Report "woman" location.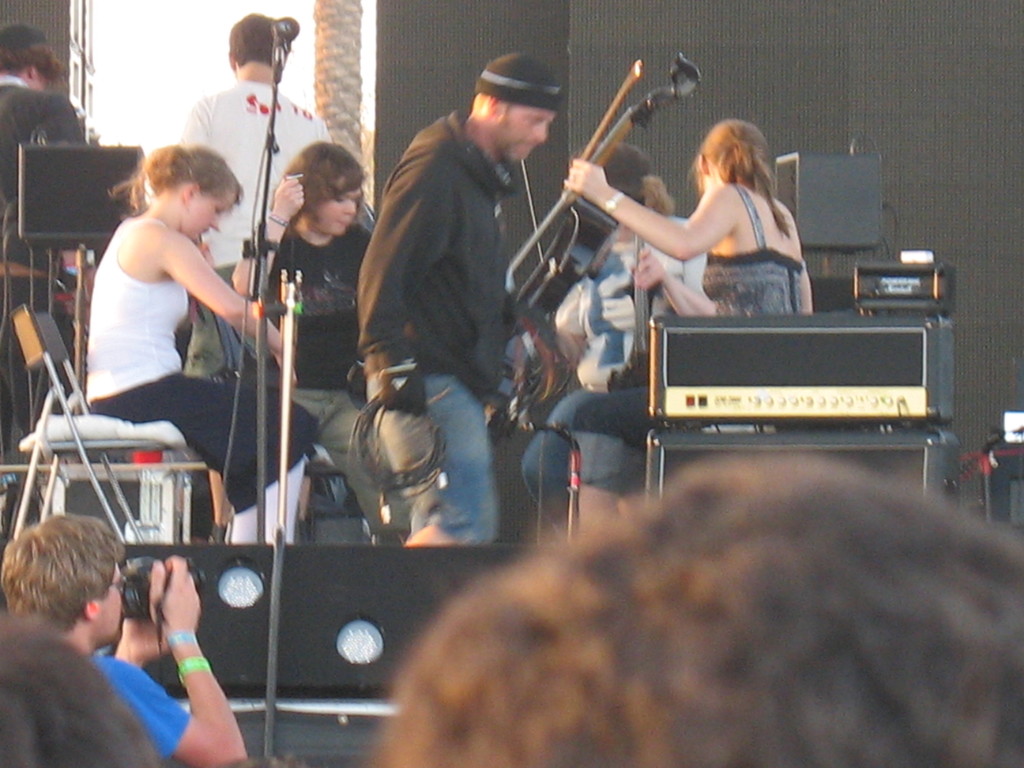
Report: 514,160,718,552.
